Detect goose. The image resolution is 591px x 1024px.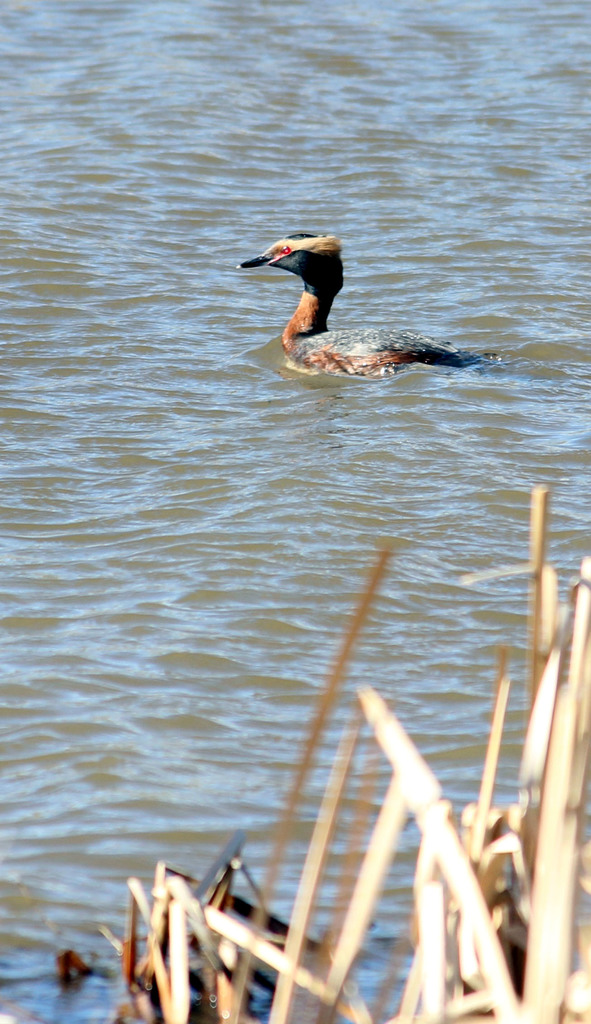
(232, 236, 480, 384).
